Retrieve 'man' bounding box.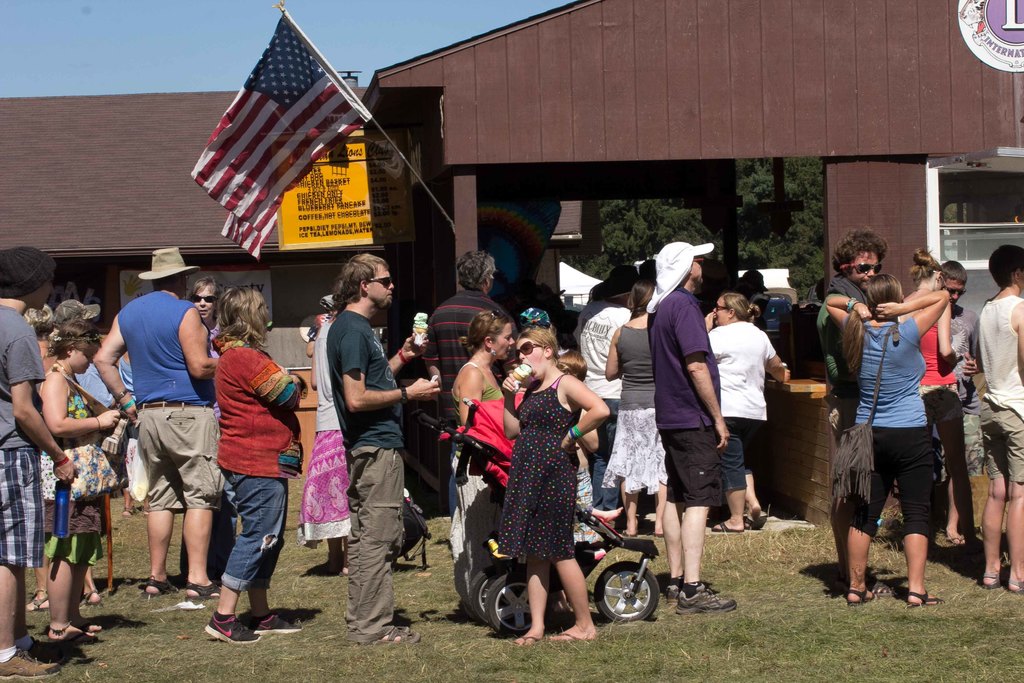
Bounding box: x1=977, y1=244, x2=1023, y2=593.
